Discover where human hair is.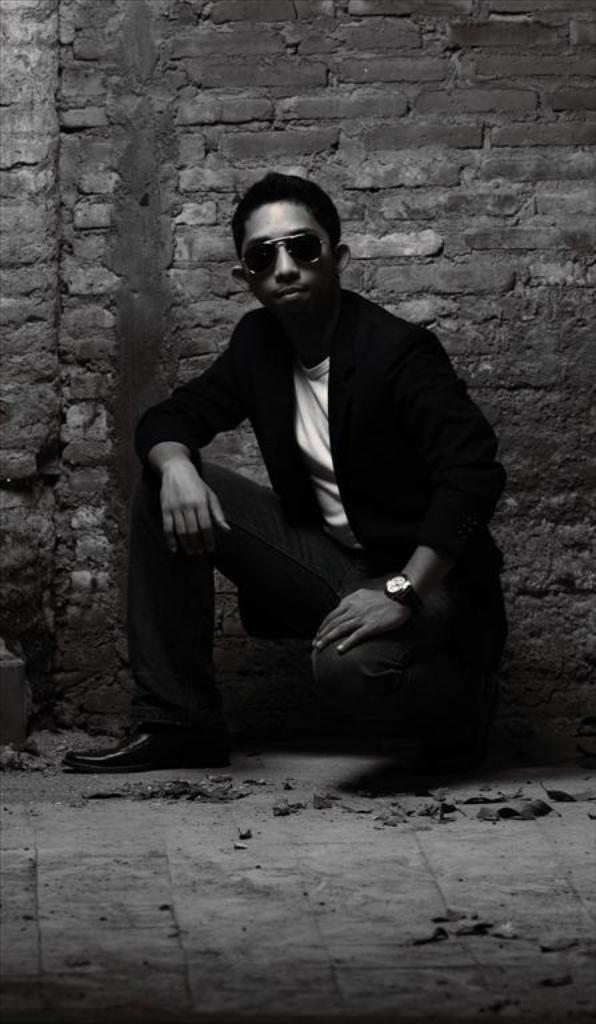
Discovered at [left=236, top=176, right=336, bottom=253].
